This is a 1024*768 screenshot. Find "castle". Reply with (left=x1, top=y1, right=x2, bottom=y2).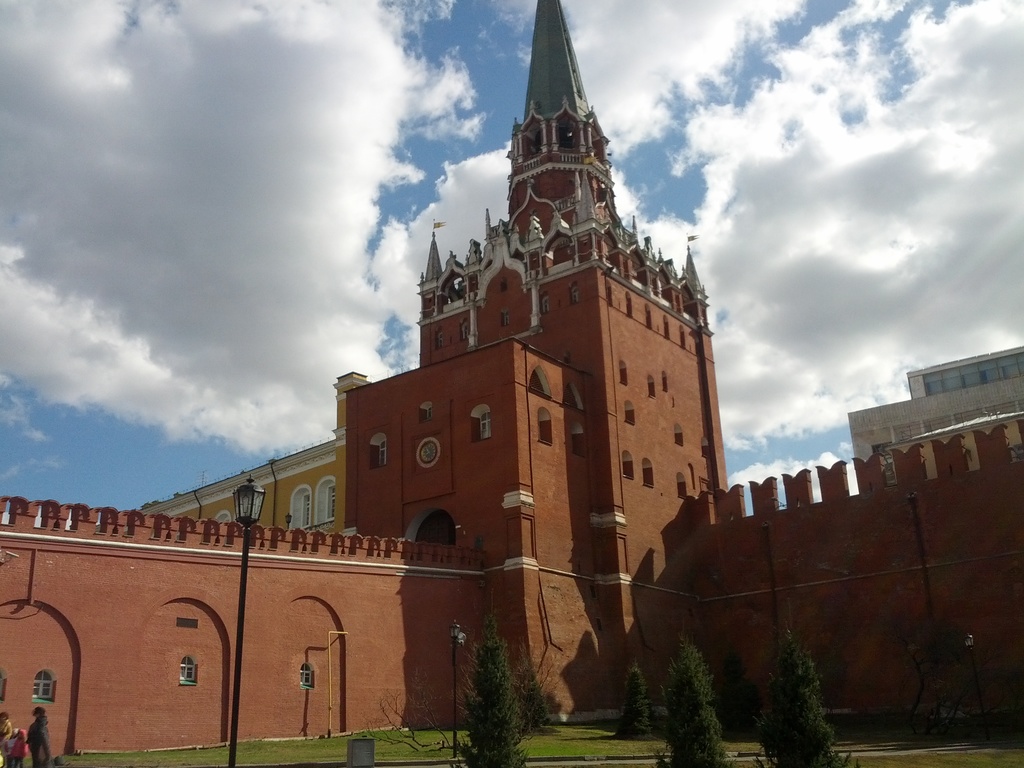
(left=0, top=0, right=1023, bottom=761).
